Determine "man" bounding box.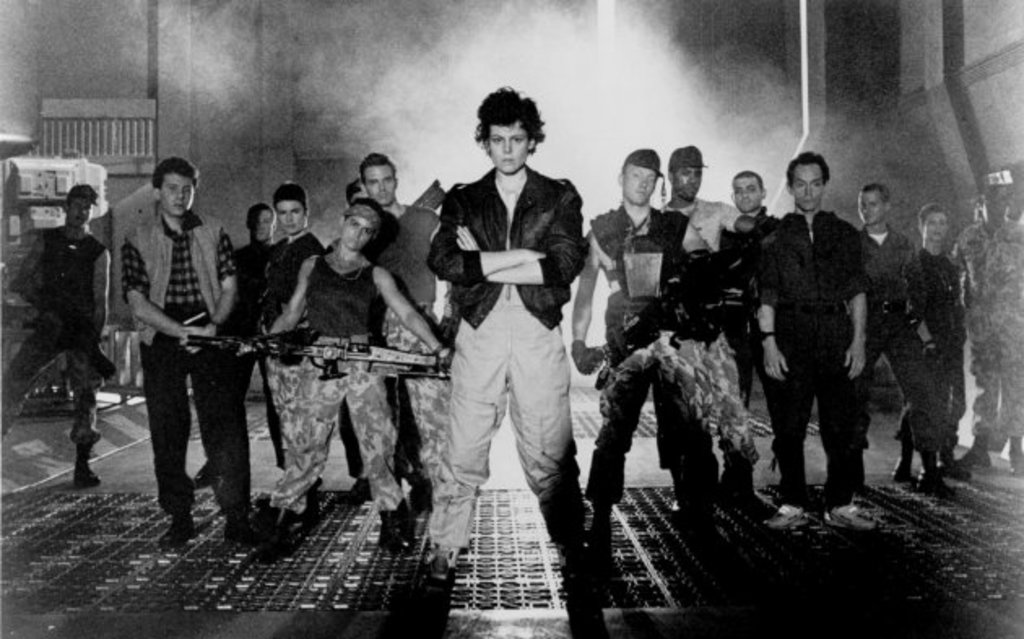
Determined: region(848, 179, 965, 498).
